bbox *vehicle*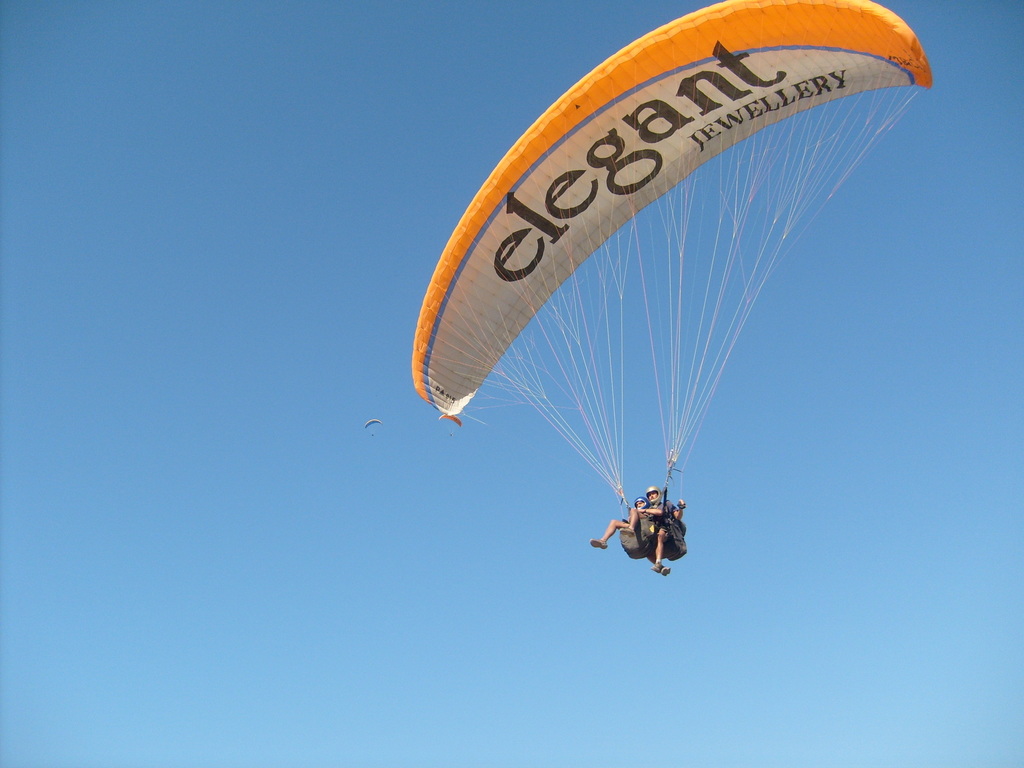
407/0/938/556
